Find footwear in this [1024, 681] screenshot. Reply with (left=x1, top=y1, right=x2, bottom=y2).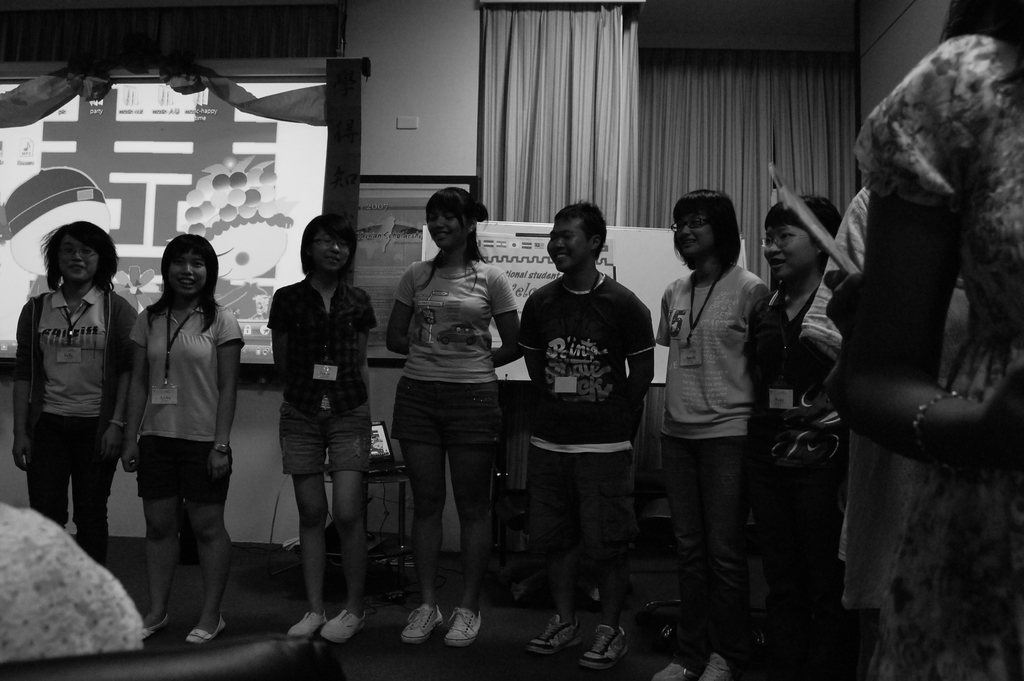
(left=186, top=612, right=228, bottom=645).
